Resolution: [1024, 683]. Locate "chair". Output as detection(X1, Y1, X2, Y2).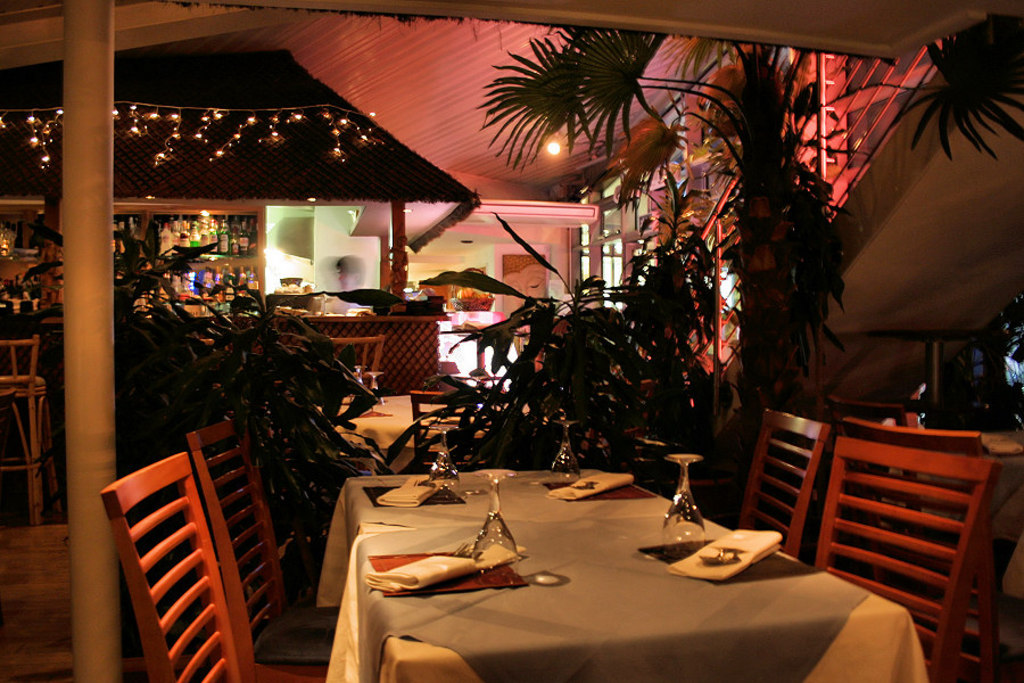
detection(187, 426, 341, 682).
